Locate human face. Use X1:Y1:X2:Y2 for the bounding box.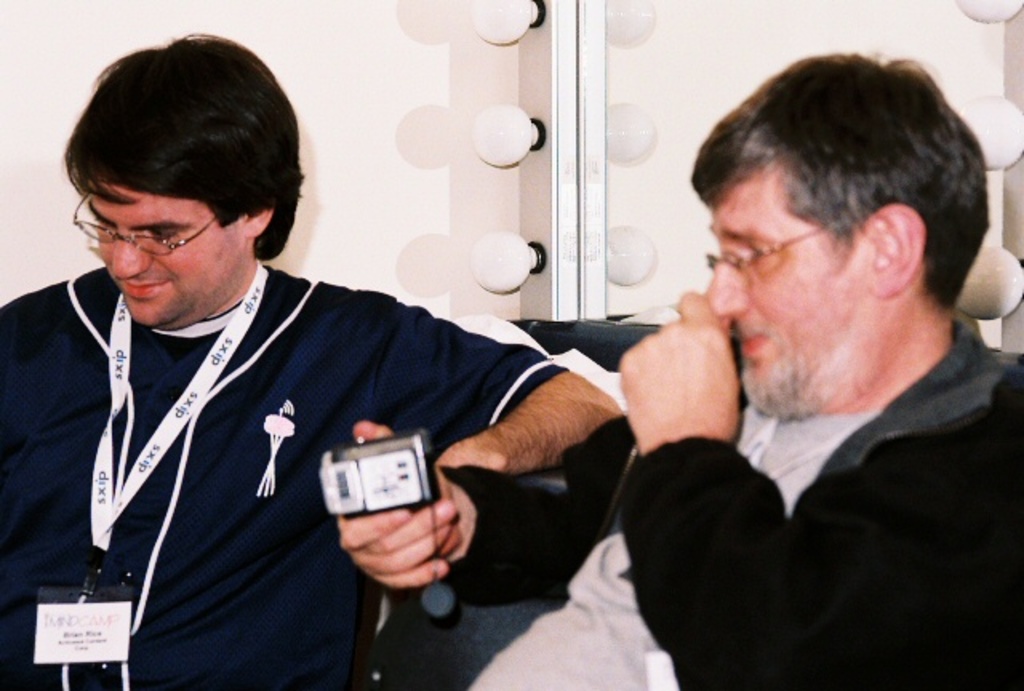
706:197:869:408.
